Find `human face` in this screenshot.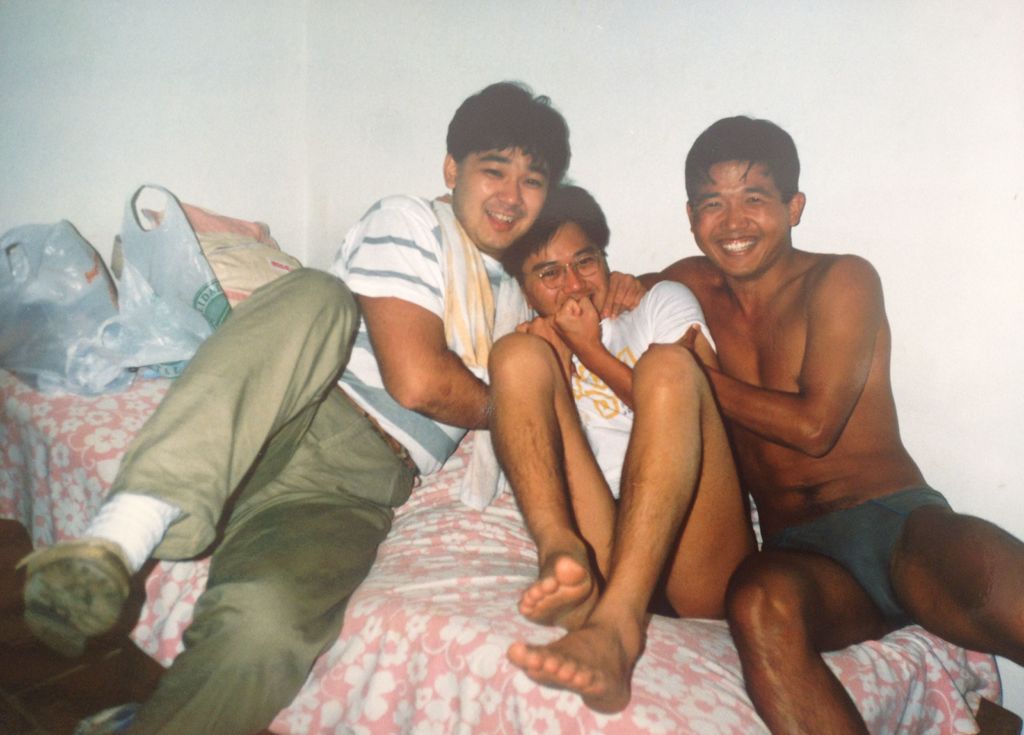
The bounding box for `human face` is [left=522, top=223, right=609, bottom=313].
